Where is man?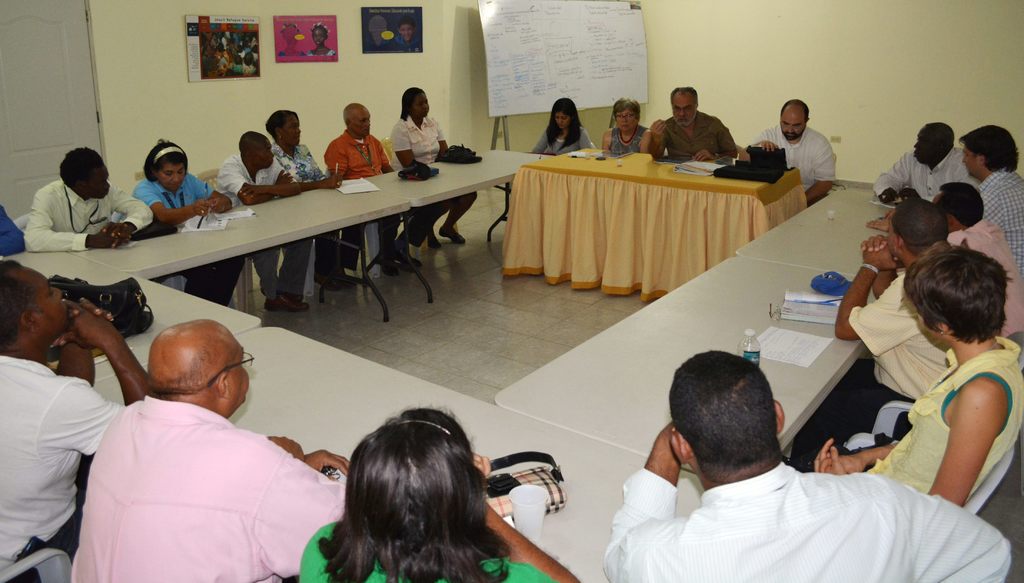
Rect(601, 351, 1012, 582).
